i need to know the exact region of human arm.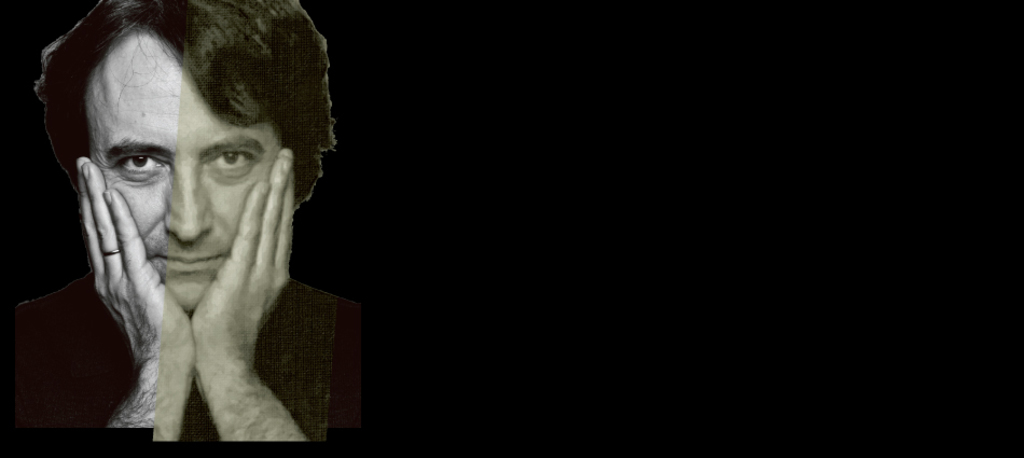
Region: <box>190,151,308,442</box>.
